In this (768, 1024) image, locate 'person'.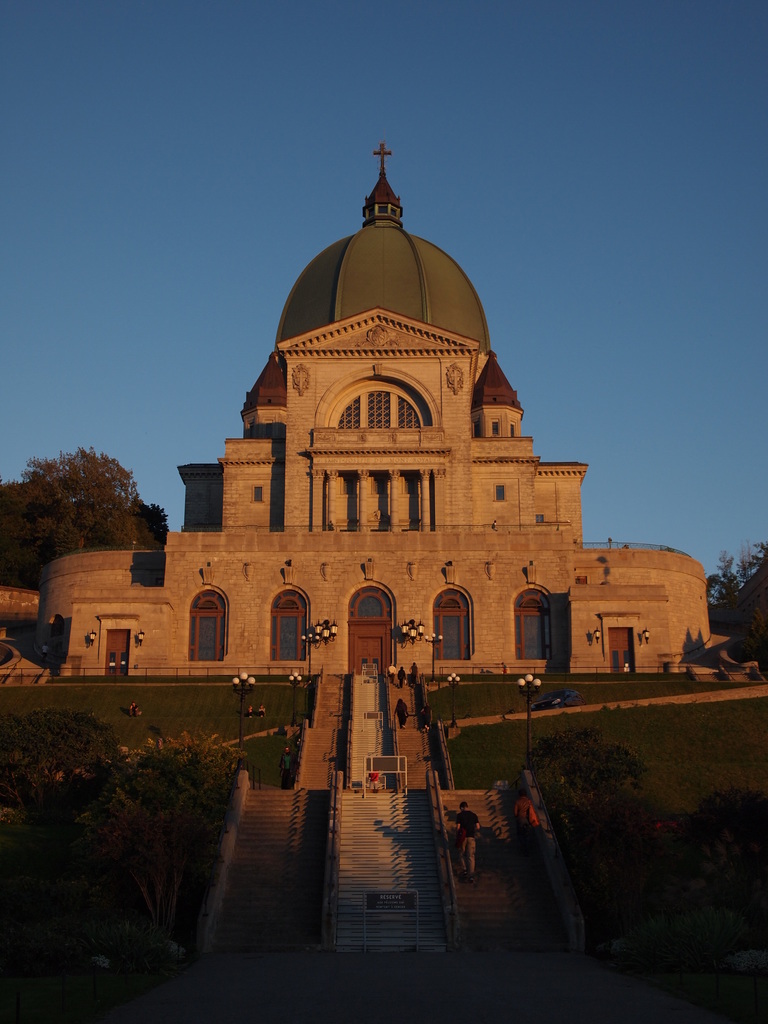
Bounding box: rect(408, 662, 415, 688).
